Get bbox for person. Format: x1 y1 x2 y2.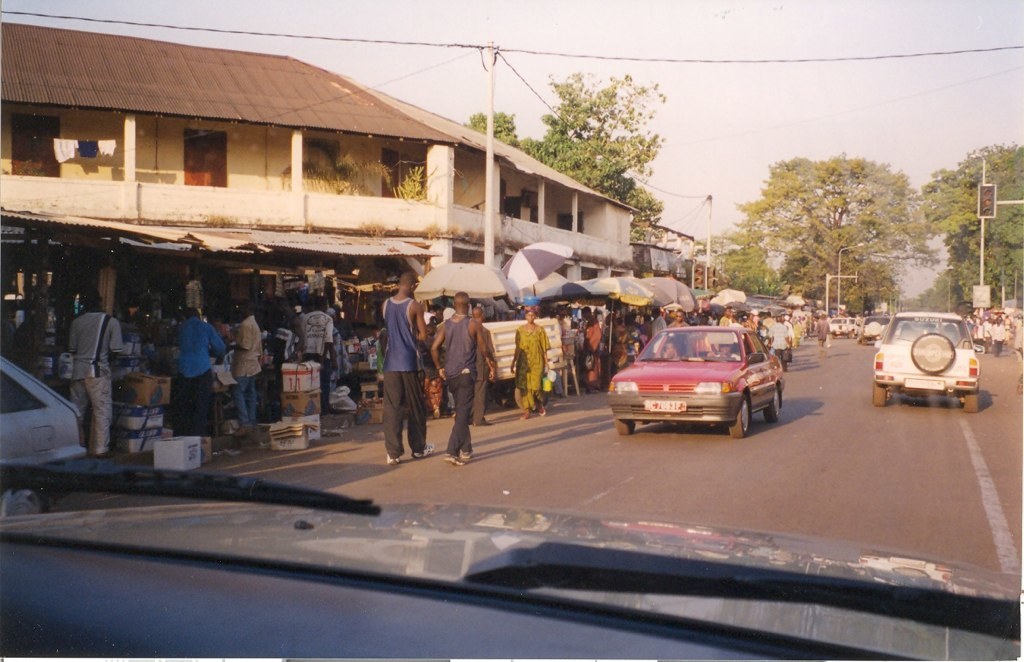
429 294 488 458.
